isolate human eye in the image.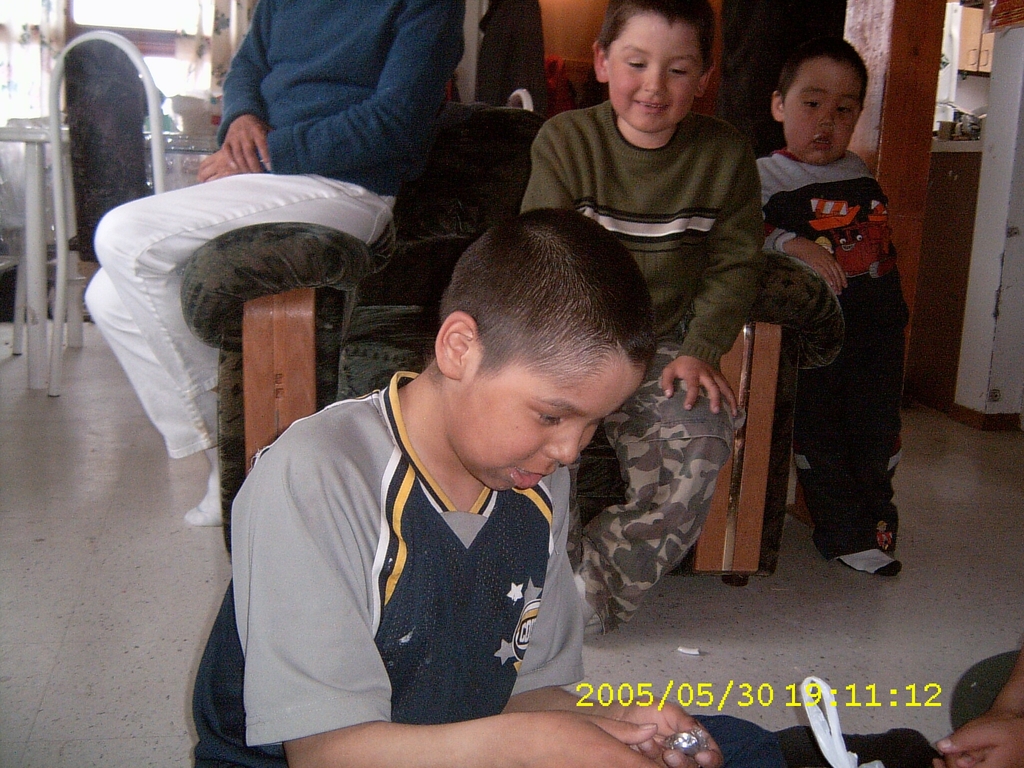
Isolated region: locate(627, 57, 648, 70).
